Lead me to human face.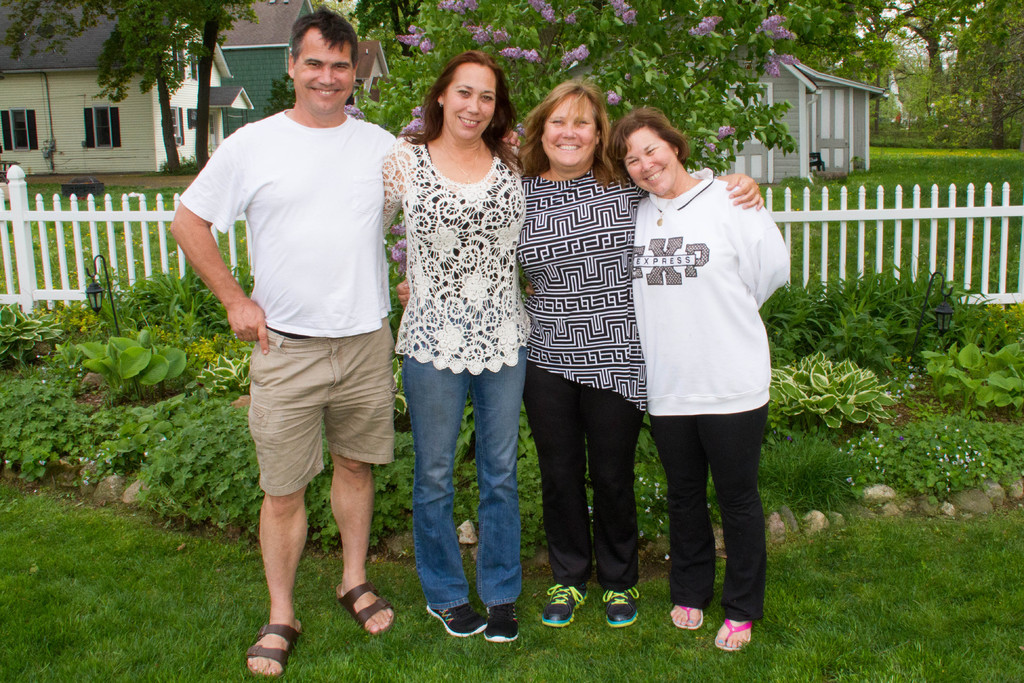
Lead to detection(625, 135, 676, 195).
